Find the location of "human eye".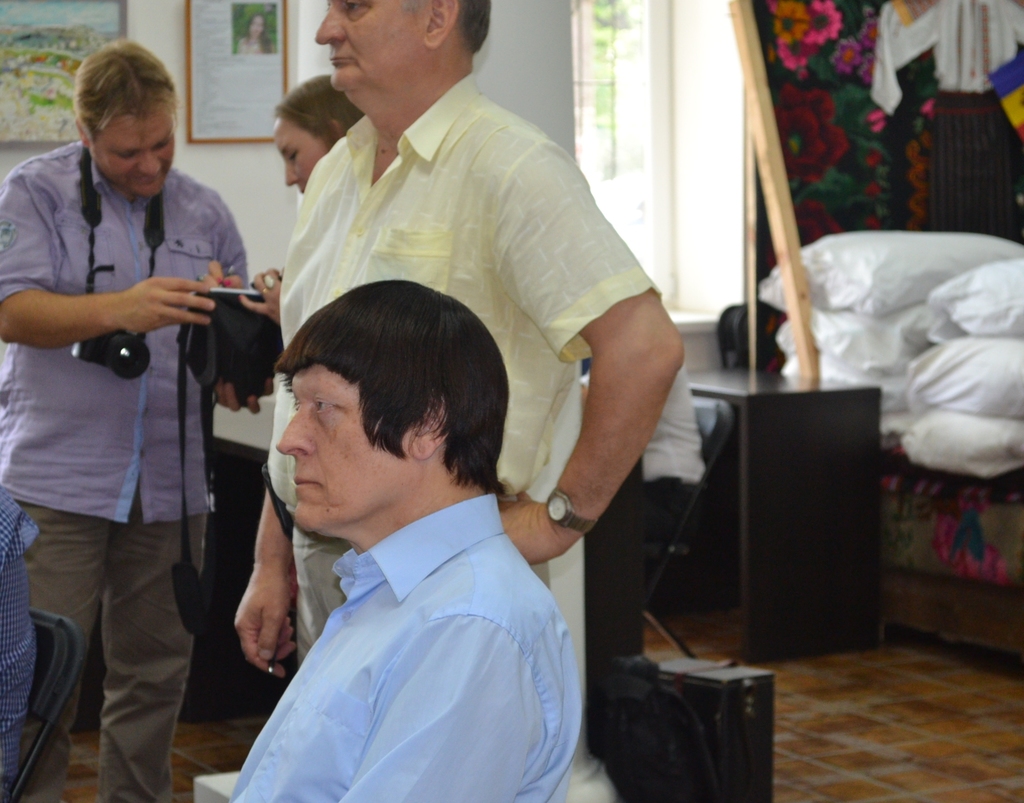
Location: crop(346, 0, 369, 19).
